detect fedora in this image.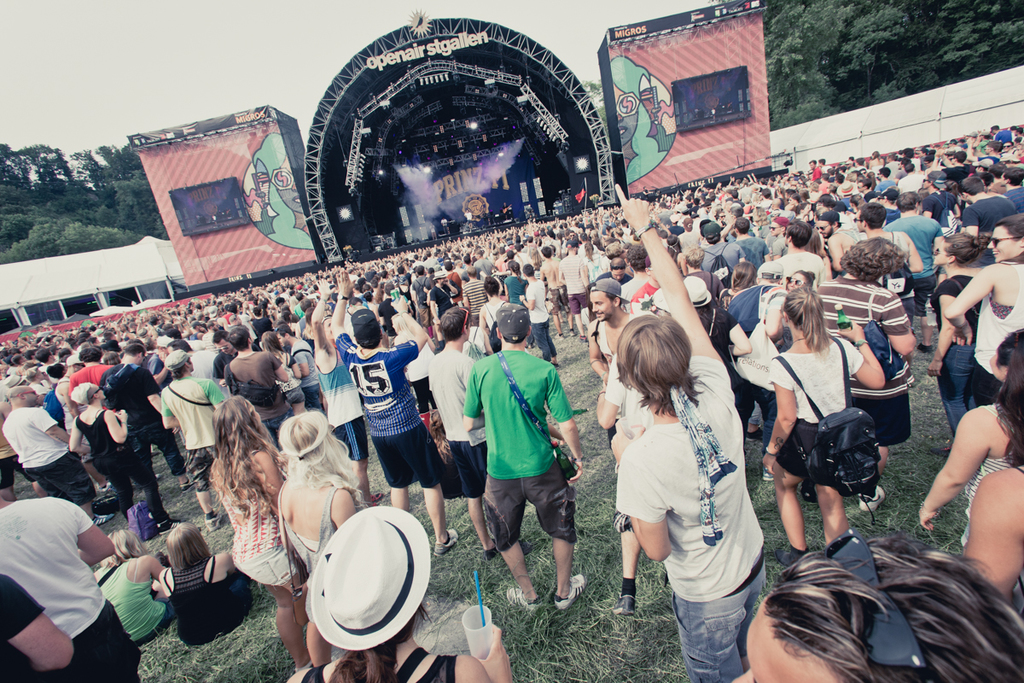
Detection: bbox(683, 274, 710, 303).
